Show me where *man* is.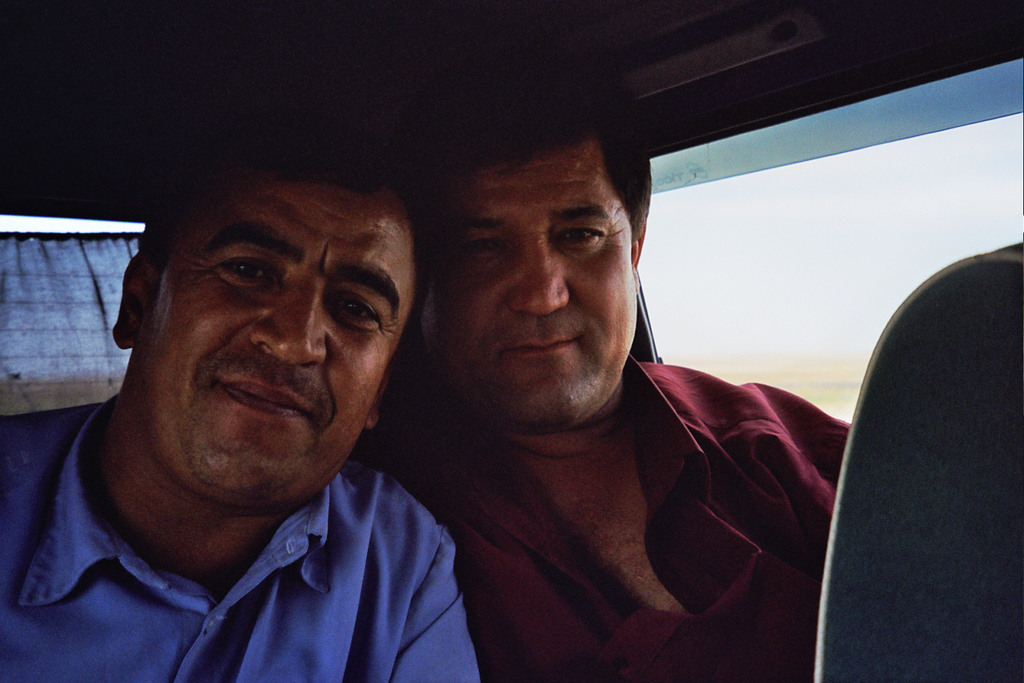
*man* is at region(357, 63, 851, 682).
